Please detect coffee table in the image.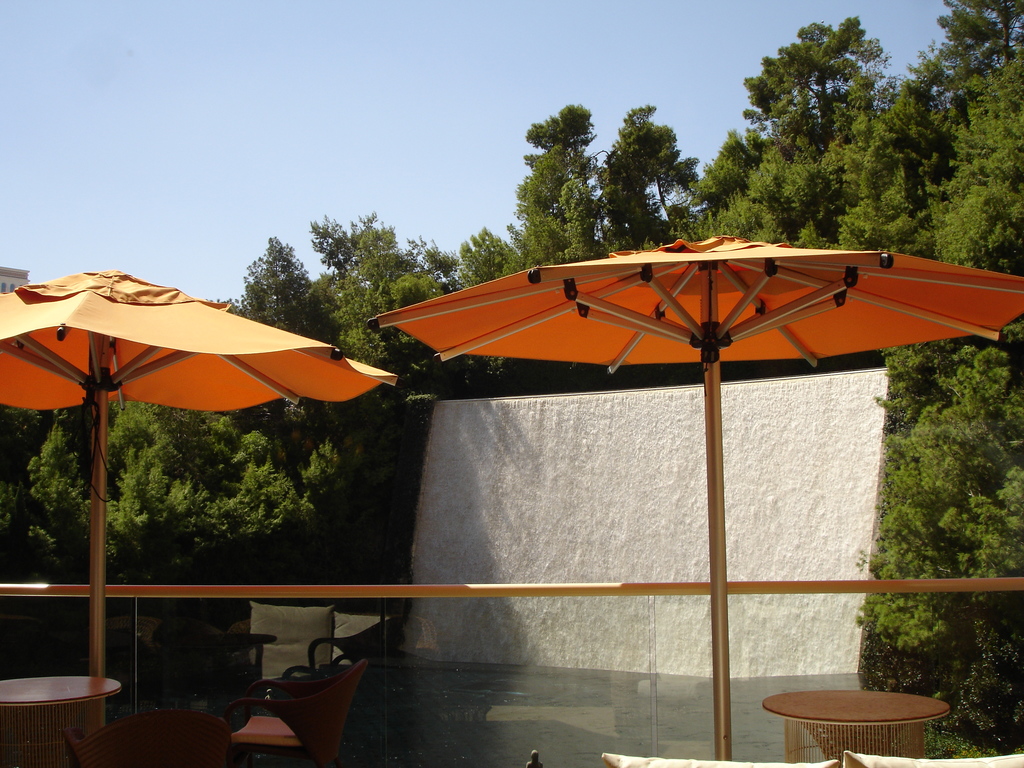
bbox=[757, 681, 962, 765].
